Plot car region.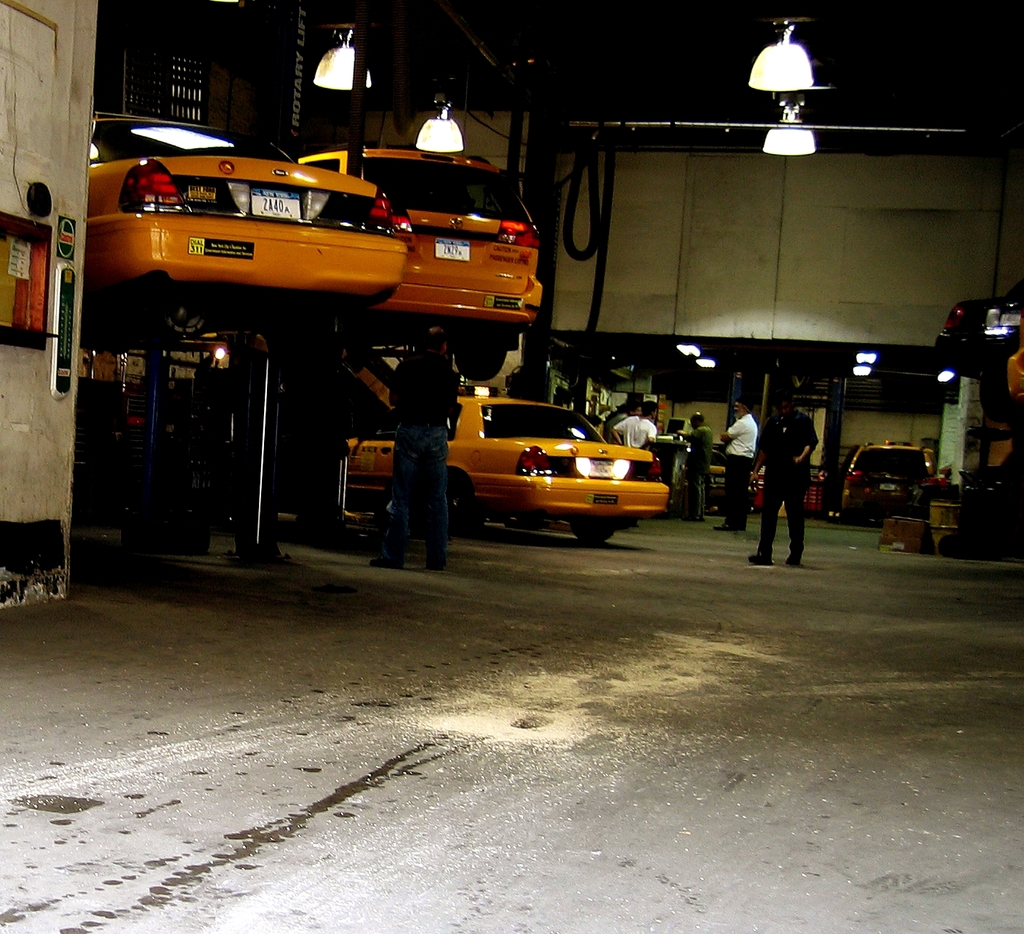
Plotted at l=293, t=143, r=541, b=376.
